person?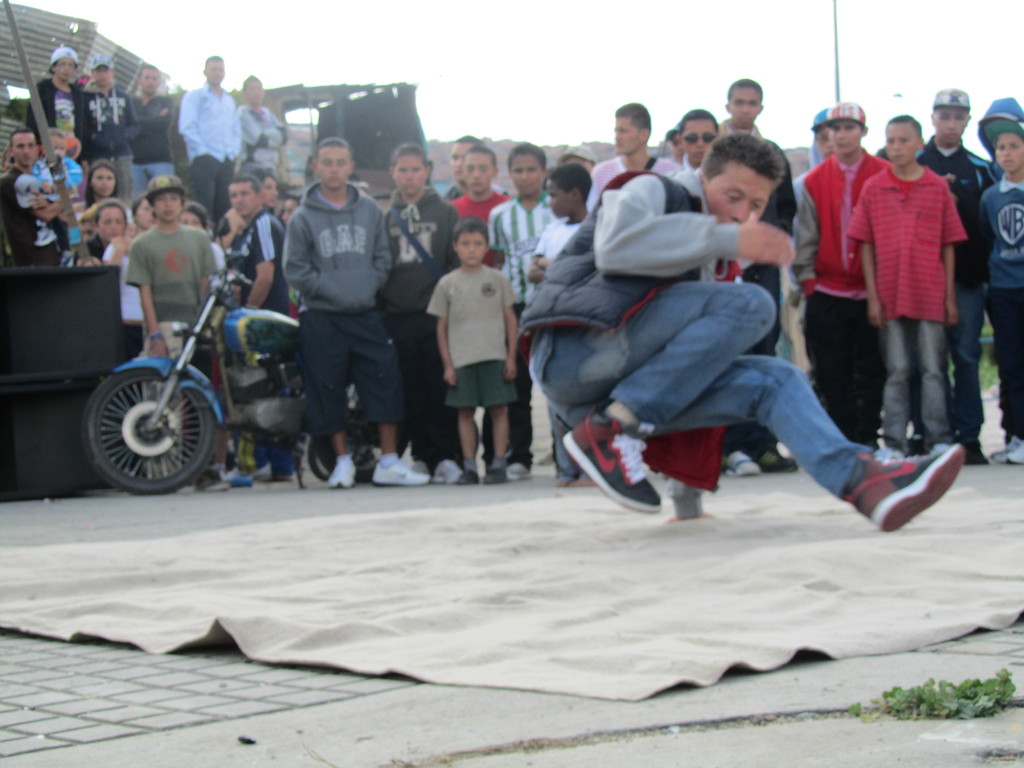
BBox(227, 173, 289, 480)
